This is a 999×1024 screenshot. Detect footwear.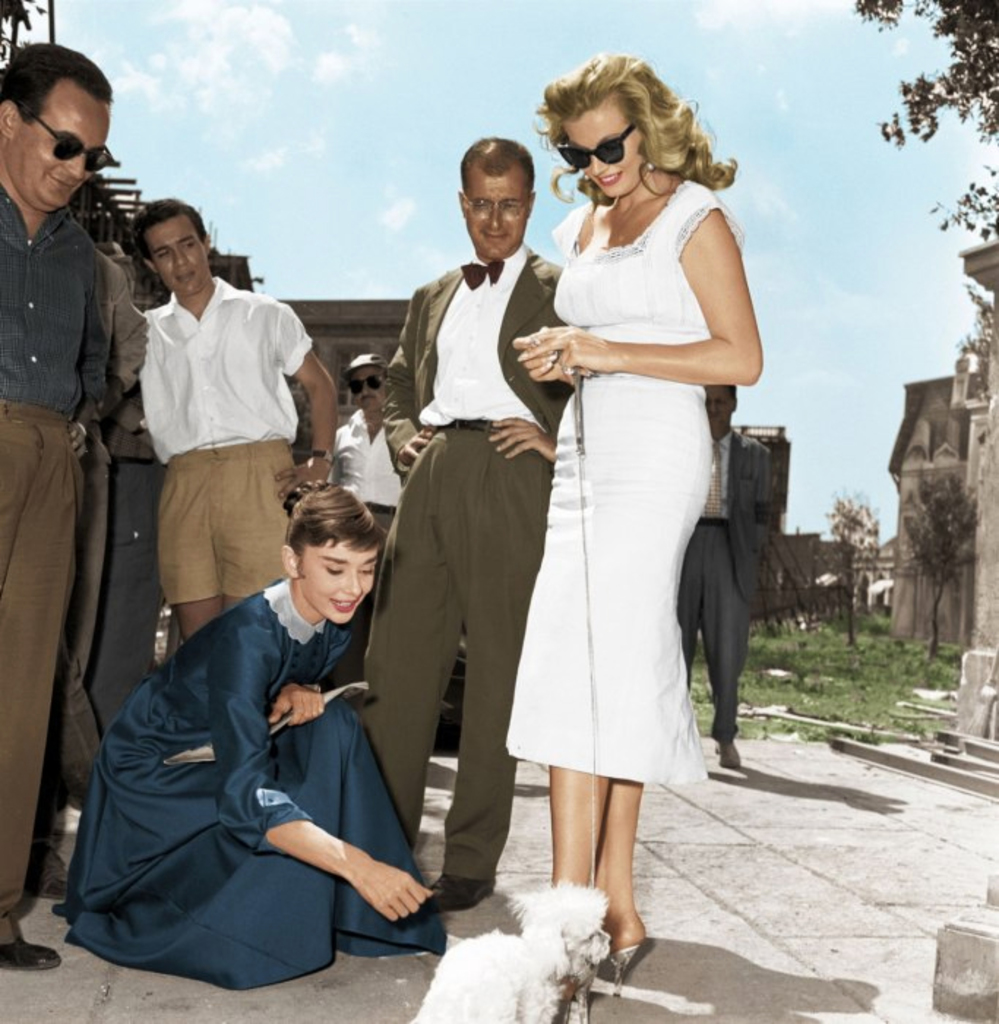
box=[0, 933, 69, 973].
